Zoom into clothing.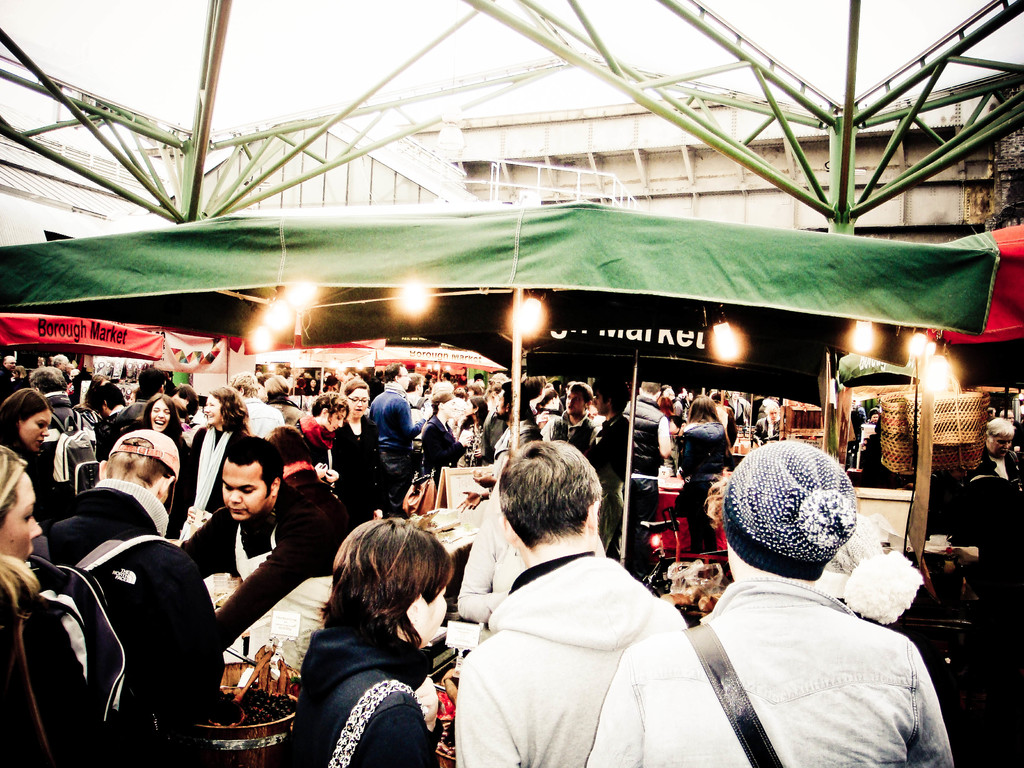
Zoom target: x1=588 y1=406 x2=630 y2=552.
